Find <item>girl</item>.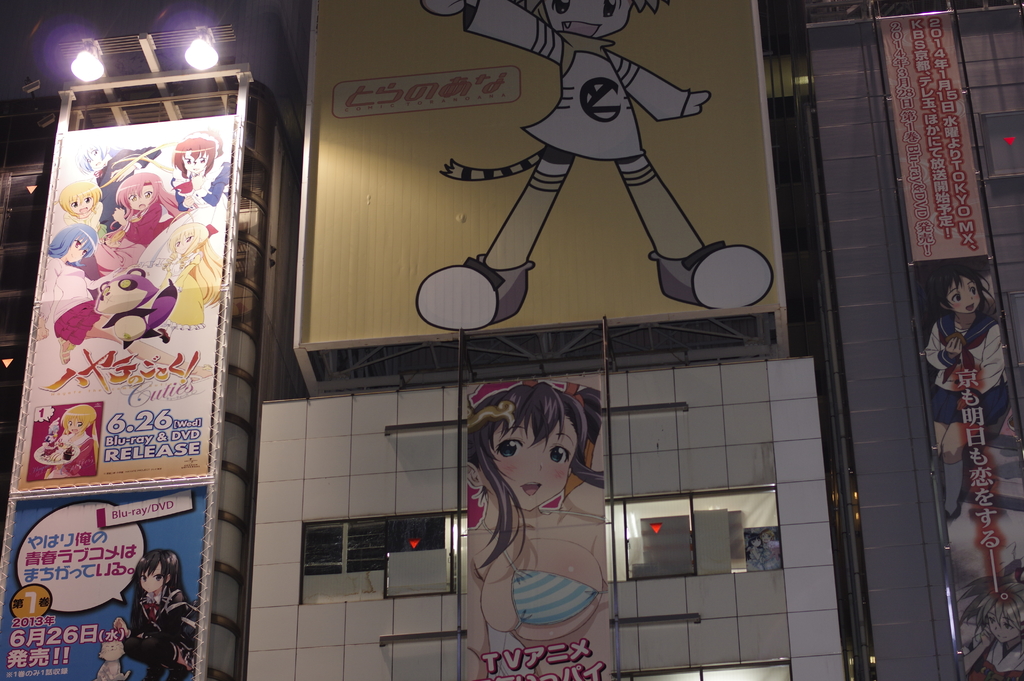
crop(106, 548, 199, 680).
